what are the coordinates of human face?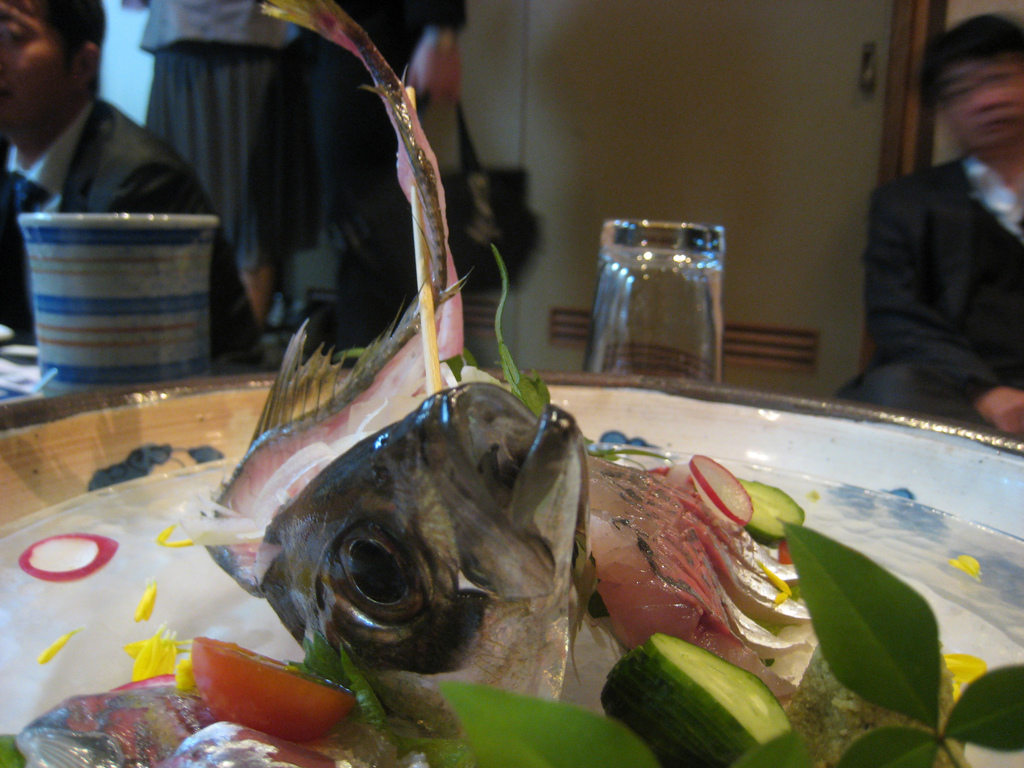
933:58:1023:147.
